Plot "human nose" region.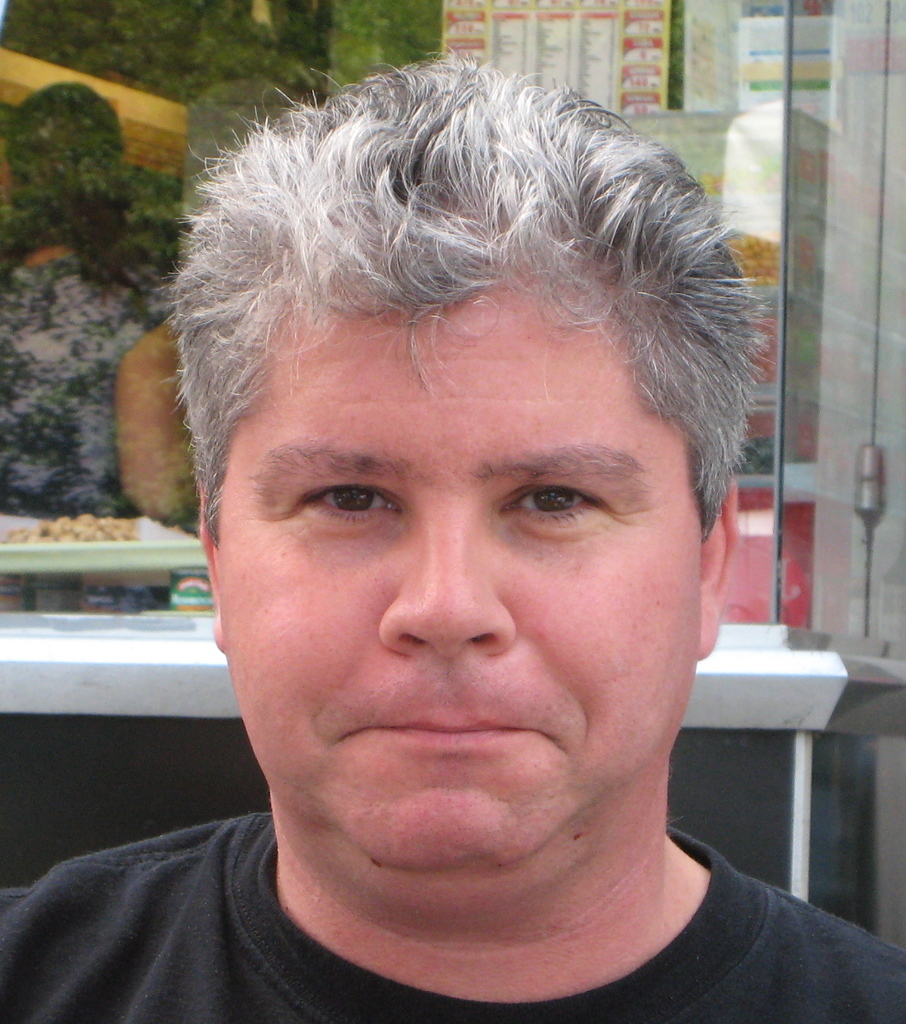
Plotted at crop(378, 497, 514, 656).
